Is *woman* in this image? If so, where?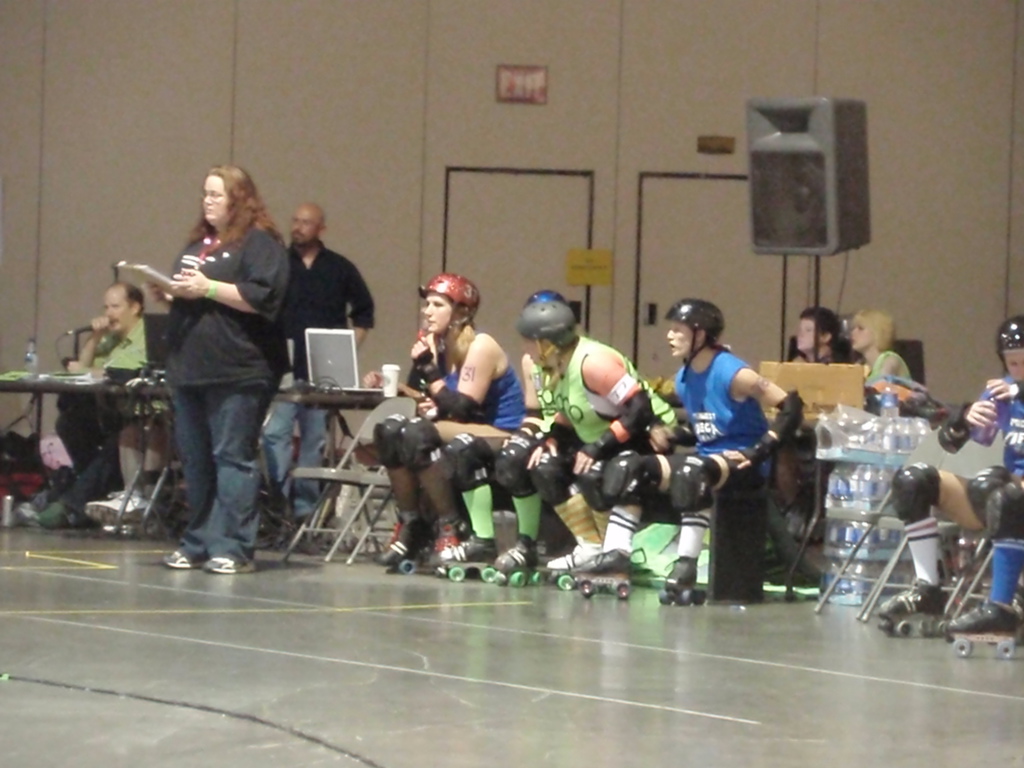
Yes, at region(851, 307, 915, 403).
